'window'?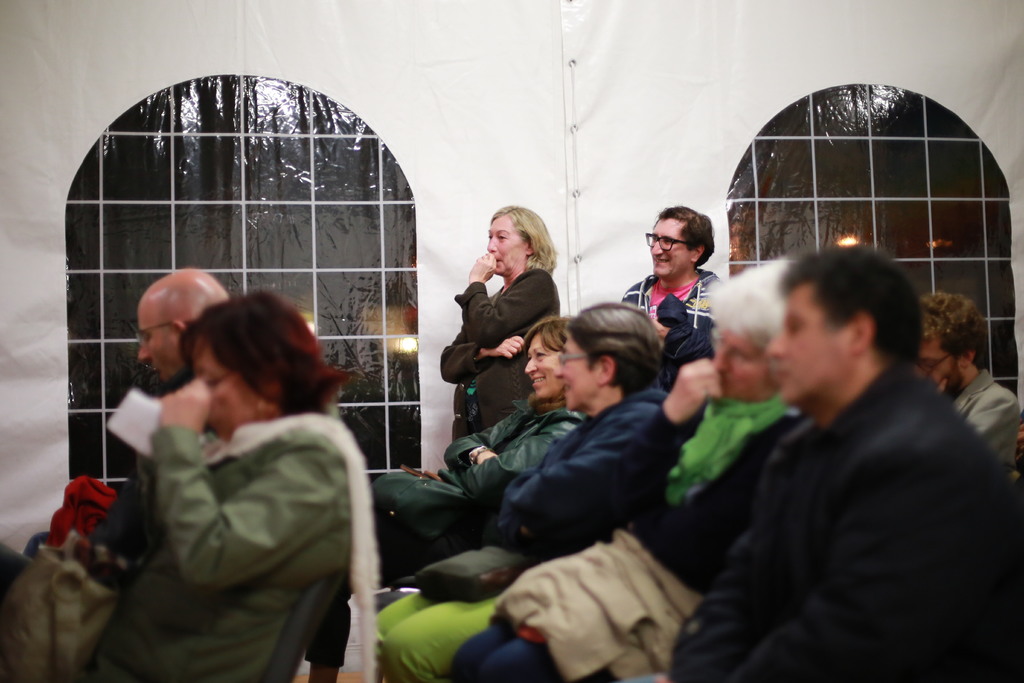
(left=721, top=85, right=1021, bottom=407)
